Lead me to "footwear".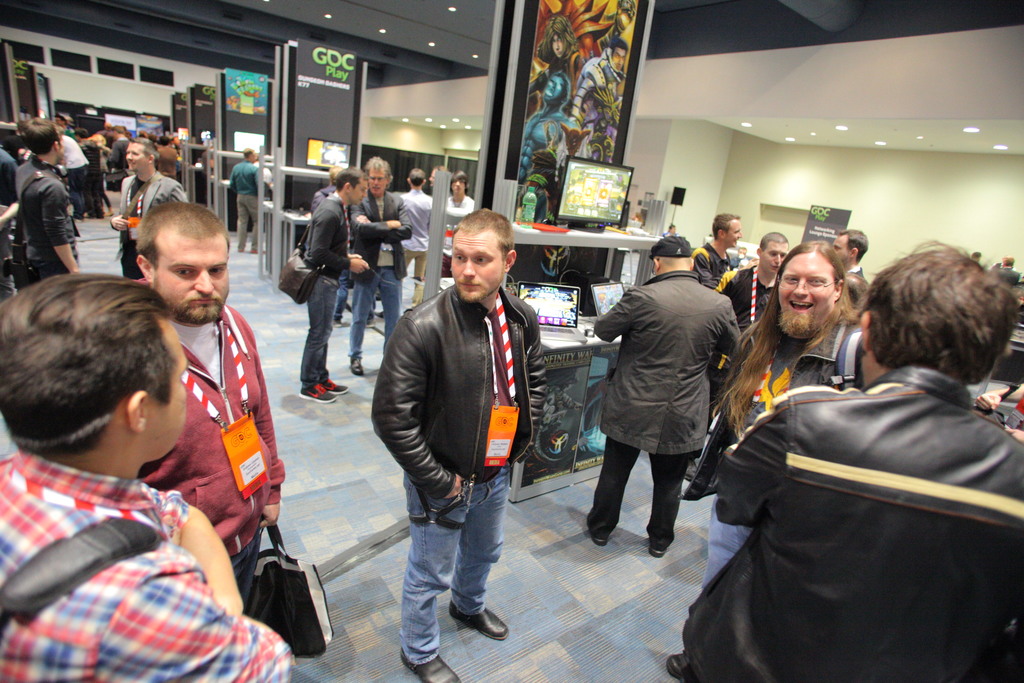
Lead to (317,373,345,389).
